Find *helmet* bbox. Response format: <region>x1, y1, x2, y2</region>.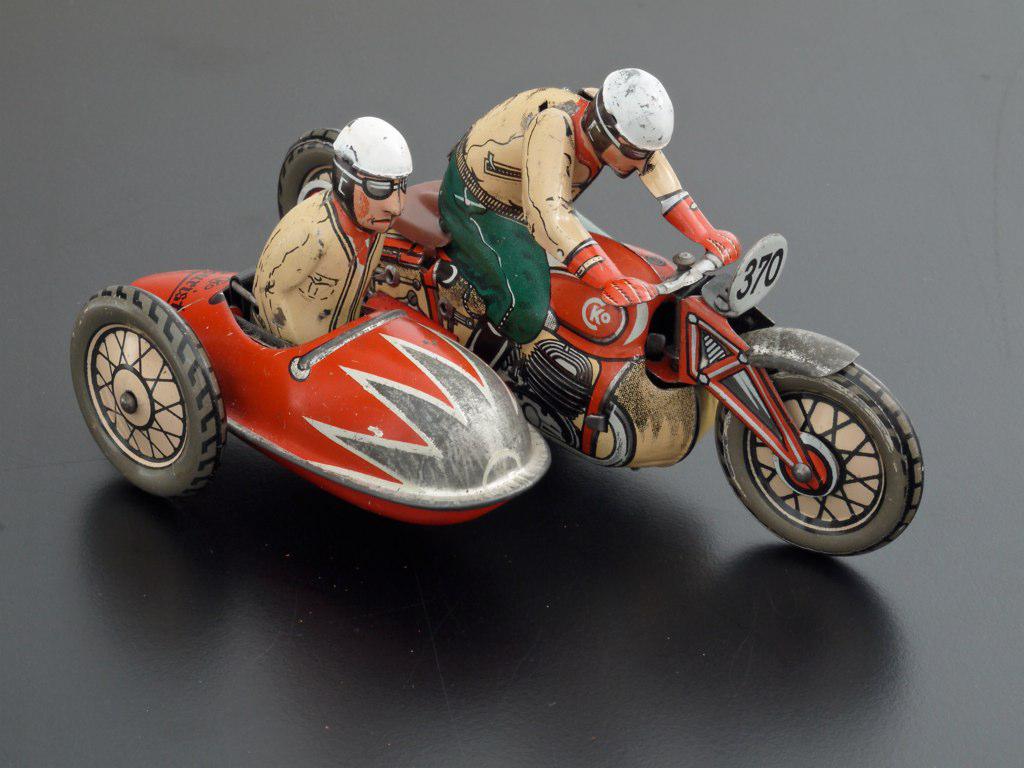
<region>578, 66, 676, 179</region>.
